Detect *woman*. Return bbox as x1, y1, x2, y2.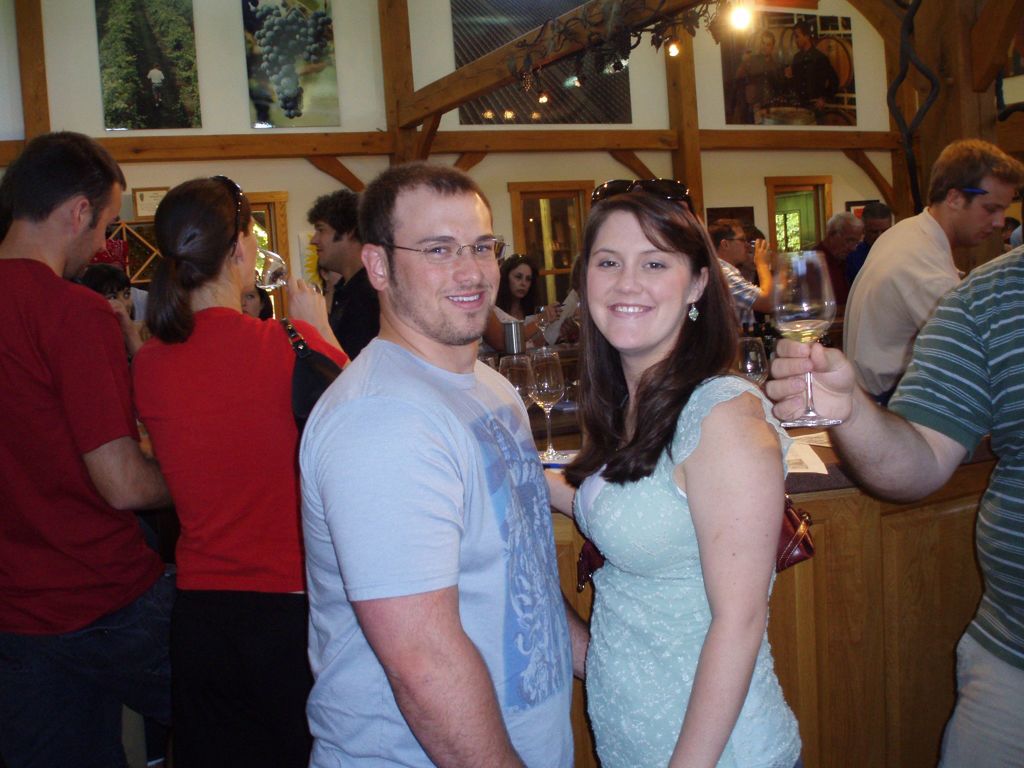
537, 173, 806, 767.
